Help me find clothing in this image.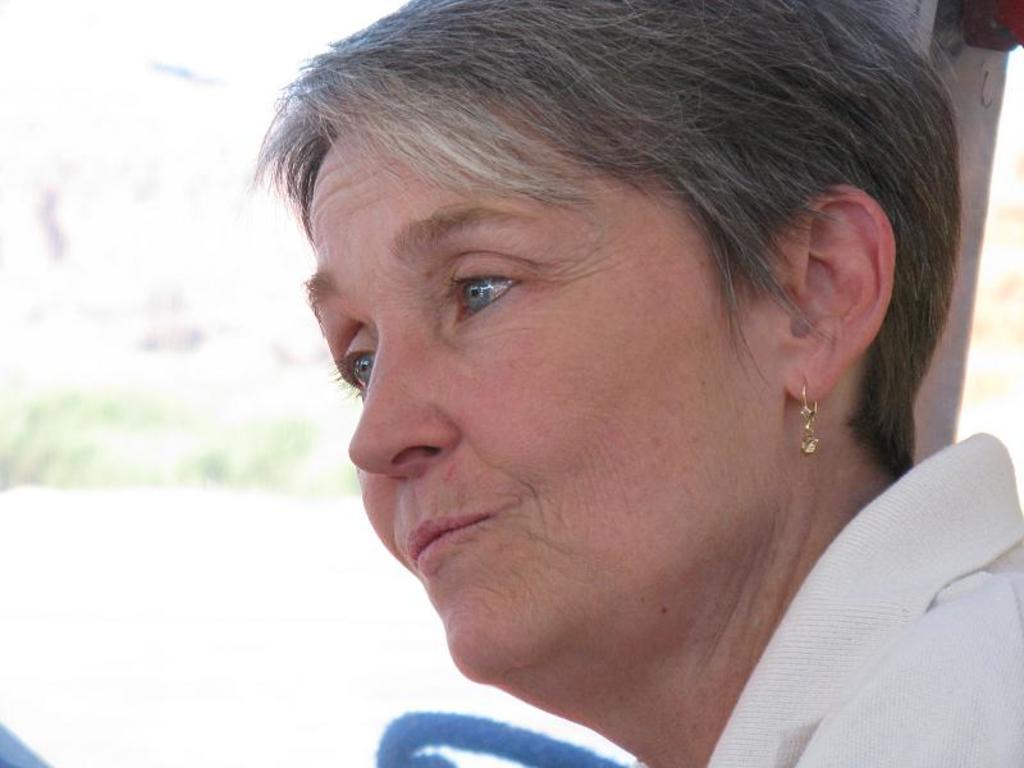
Found it: 705 433 1023 767.
